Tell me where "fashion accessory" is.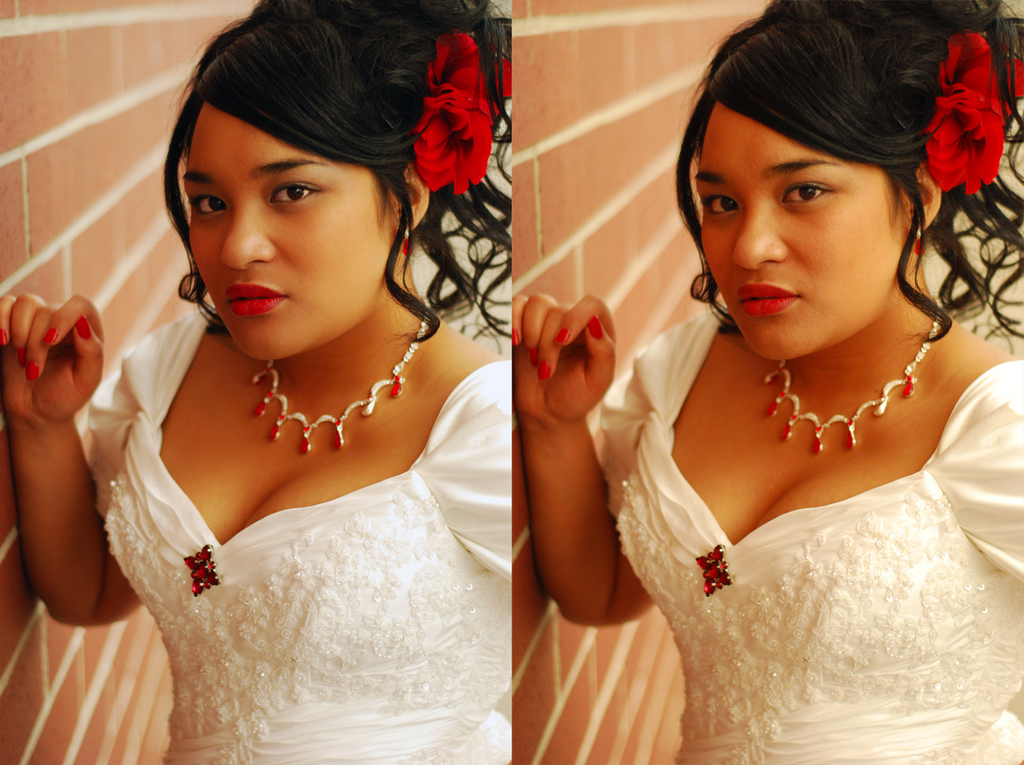
"fashion accessory" is at bbox(914, 229, 929, 258).
